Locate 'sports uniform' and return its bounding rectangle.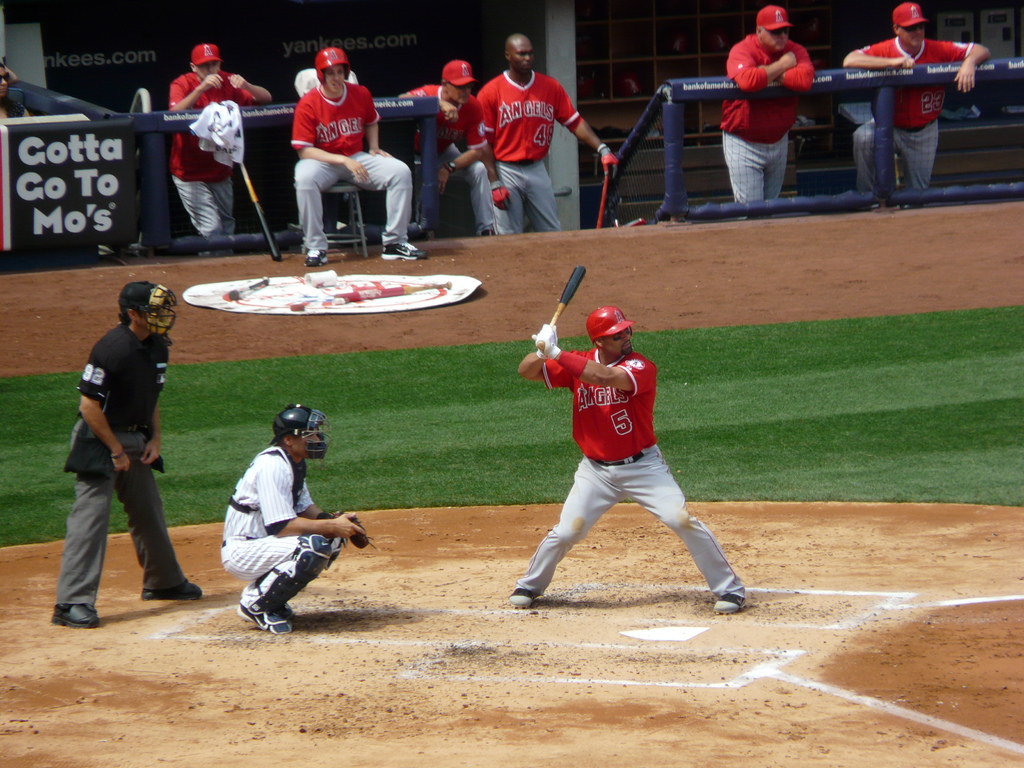
l=717, t=10, r=805, b=209.
